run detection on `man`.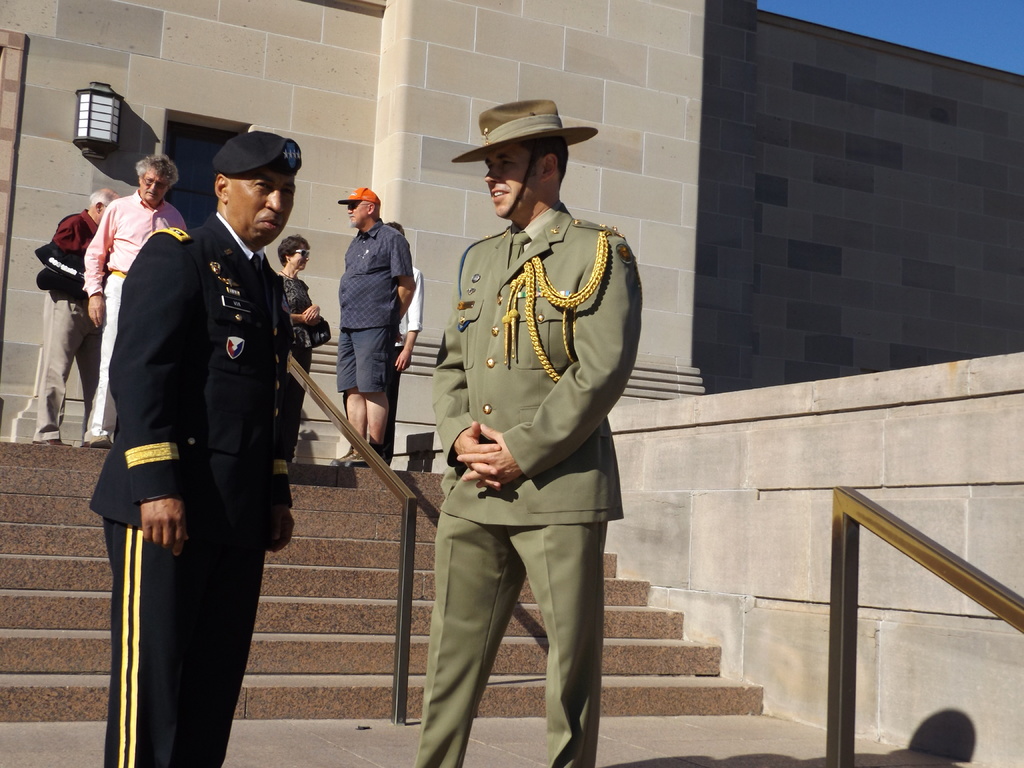
Result: l=83, t=158, r=189, b=447.
